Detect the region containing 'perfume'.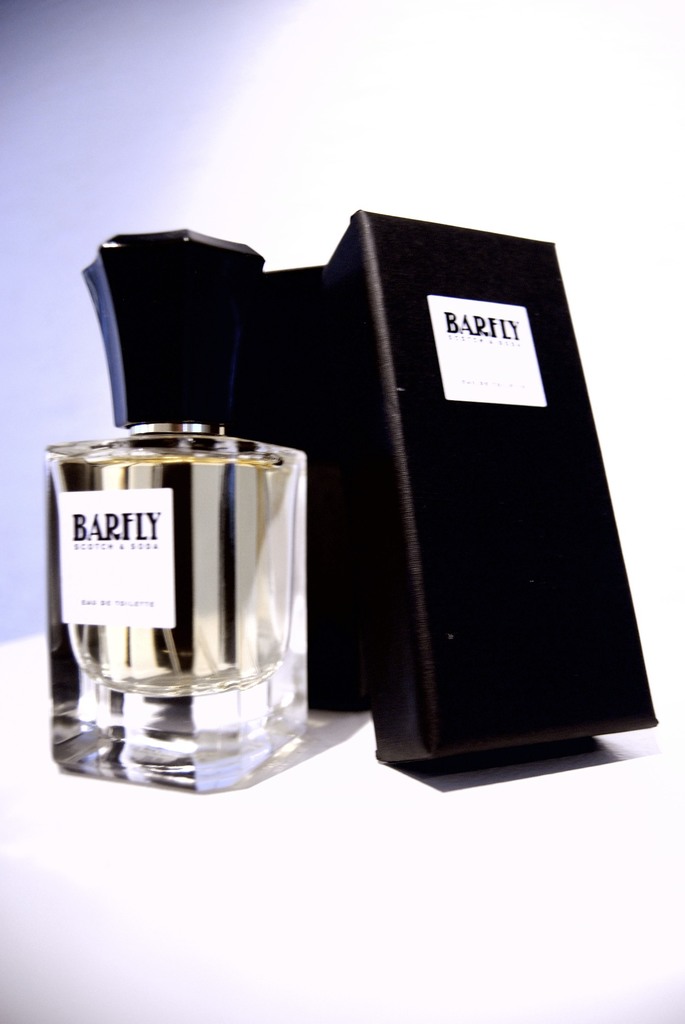
(52,227,311,798).
